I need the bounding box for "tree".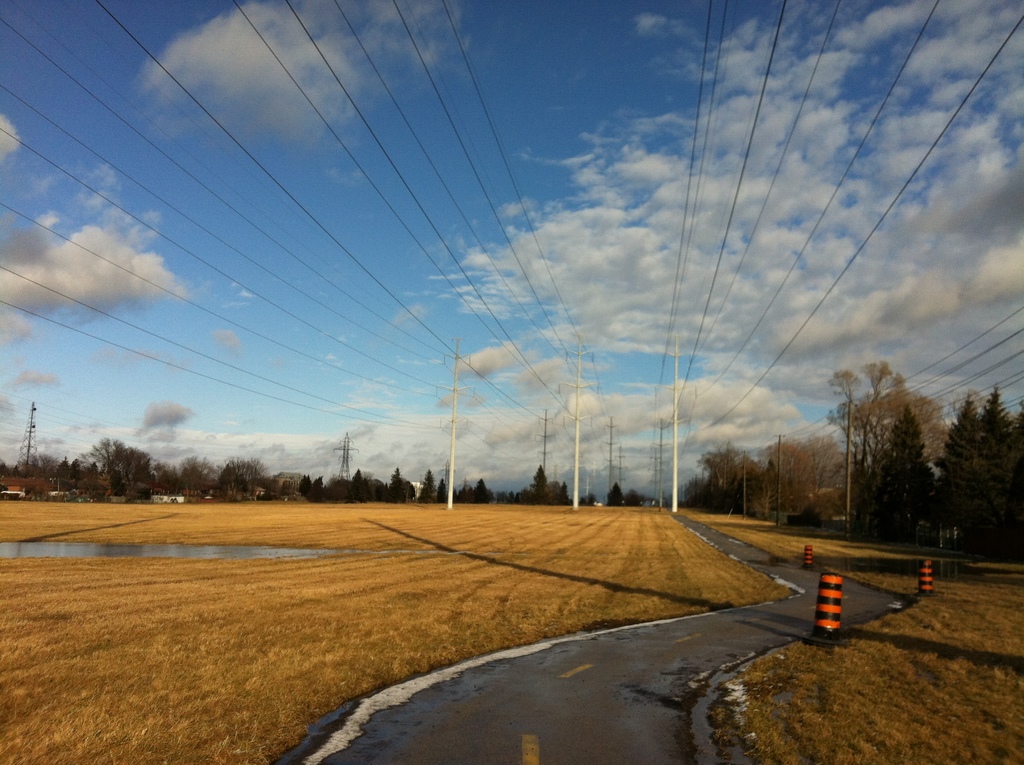
Here it is: <bbox>202, 455, 259, 495</bbox>.
